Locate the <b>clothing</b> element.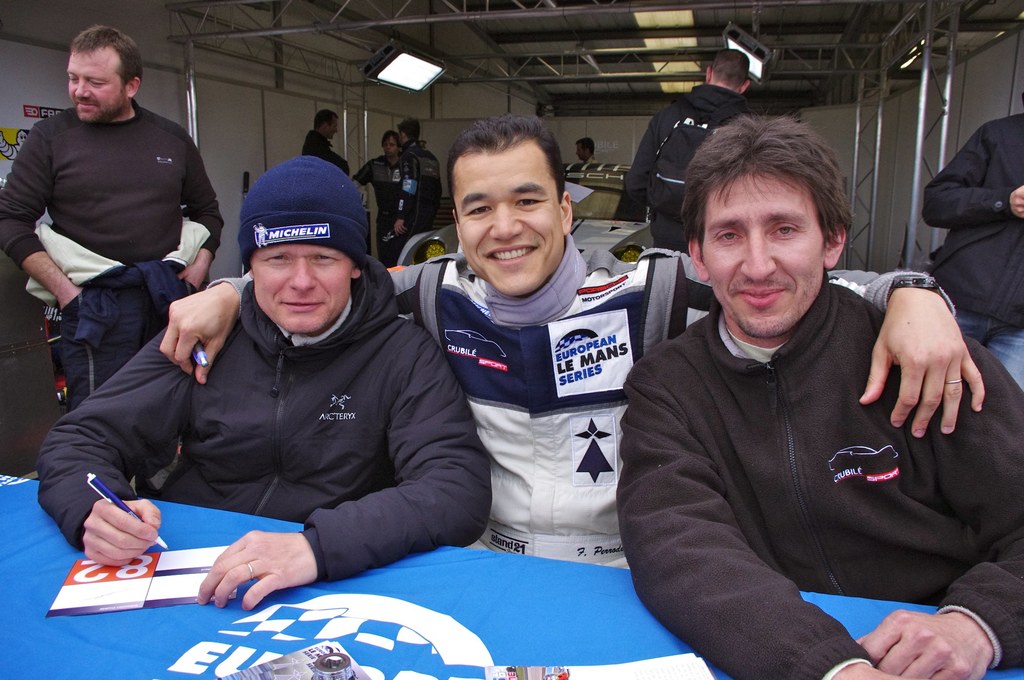
Element bbox: Rect(0, 102, 230, 420).
